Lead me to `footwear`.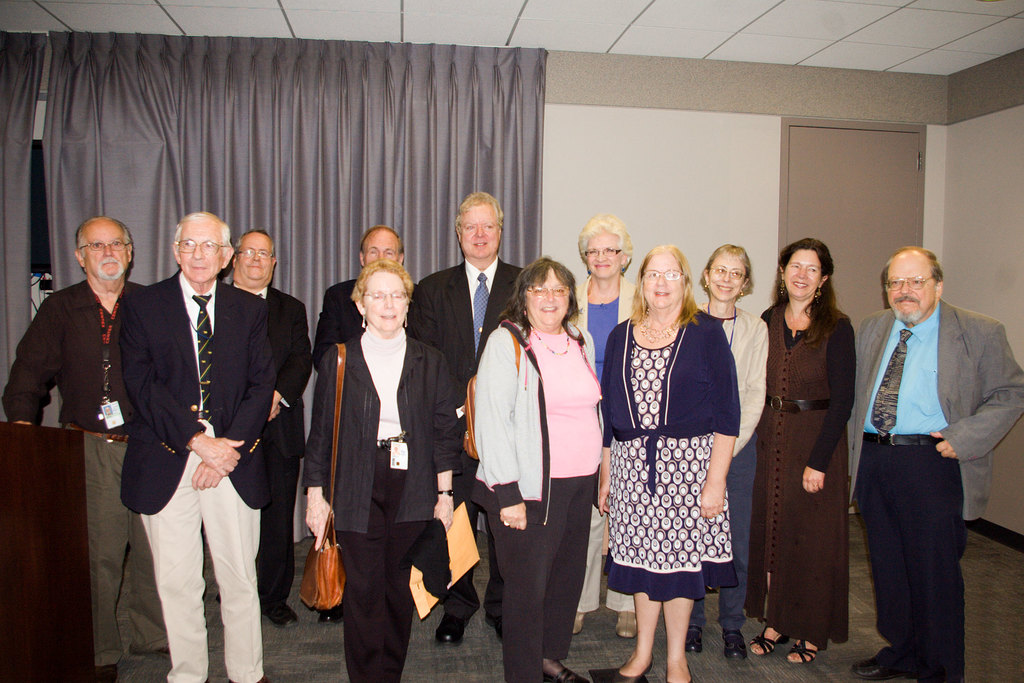
Lead to 541,658,586,682.
